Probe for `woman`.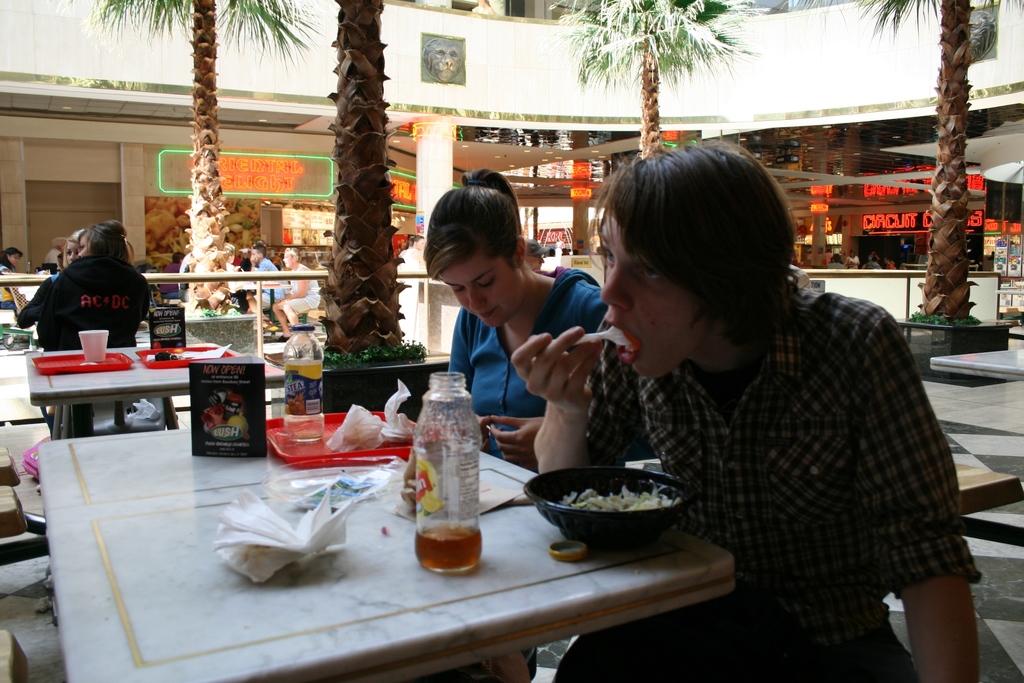
Probe result: pyautogui.locateOnScreen(18, 220, 155, 437).
